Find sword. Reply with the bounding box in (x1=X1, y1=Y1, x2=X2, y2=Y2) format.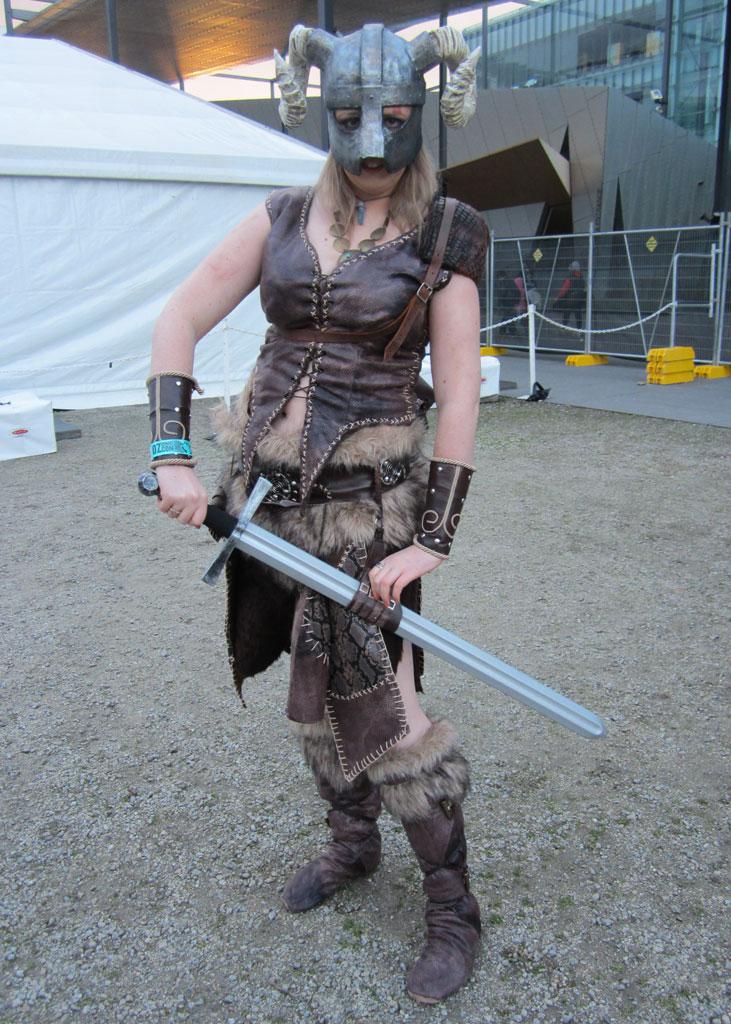
(x1=136, y1=472, x2=610, y2=740).
